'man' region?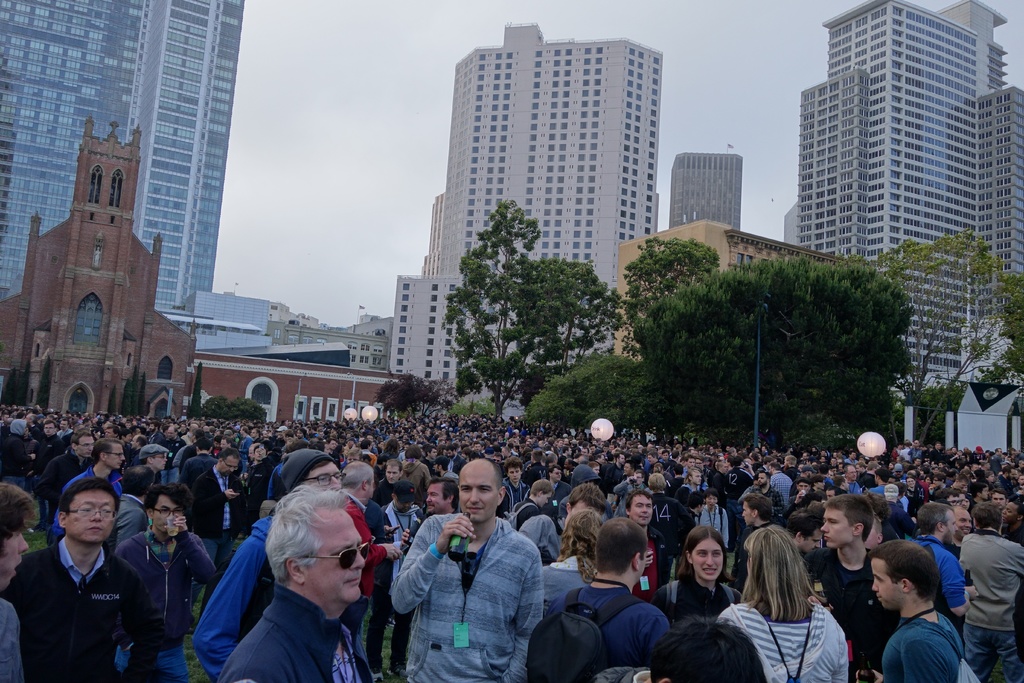
(160, 429, 184, 447)
